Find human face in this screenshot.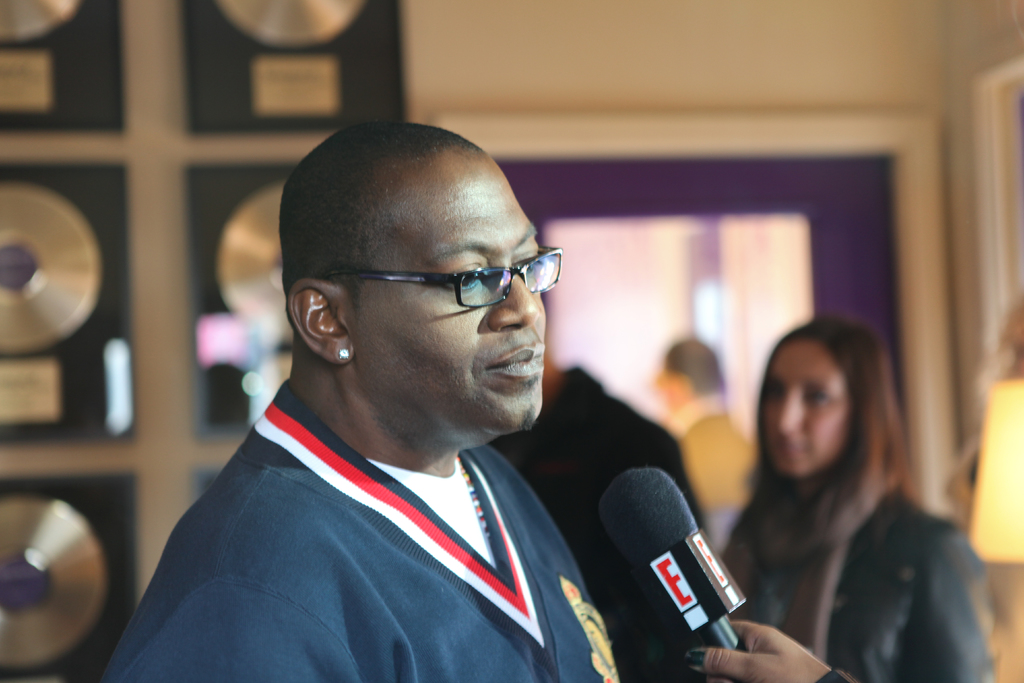
The bounding box for human face is BBox(349, 147, 550, 429).
